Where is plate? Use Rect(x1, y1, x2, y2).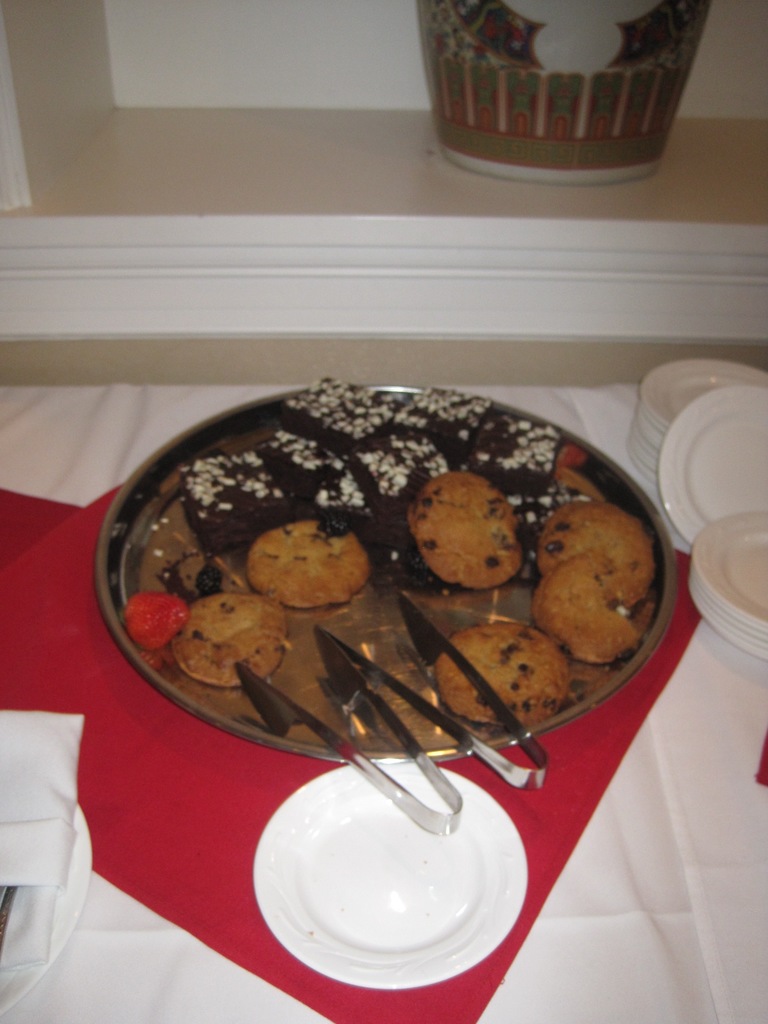
Rect(269, 781, 534, 979).
